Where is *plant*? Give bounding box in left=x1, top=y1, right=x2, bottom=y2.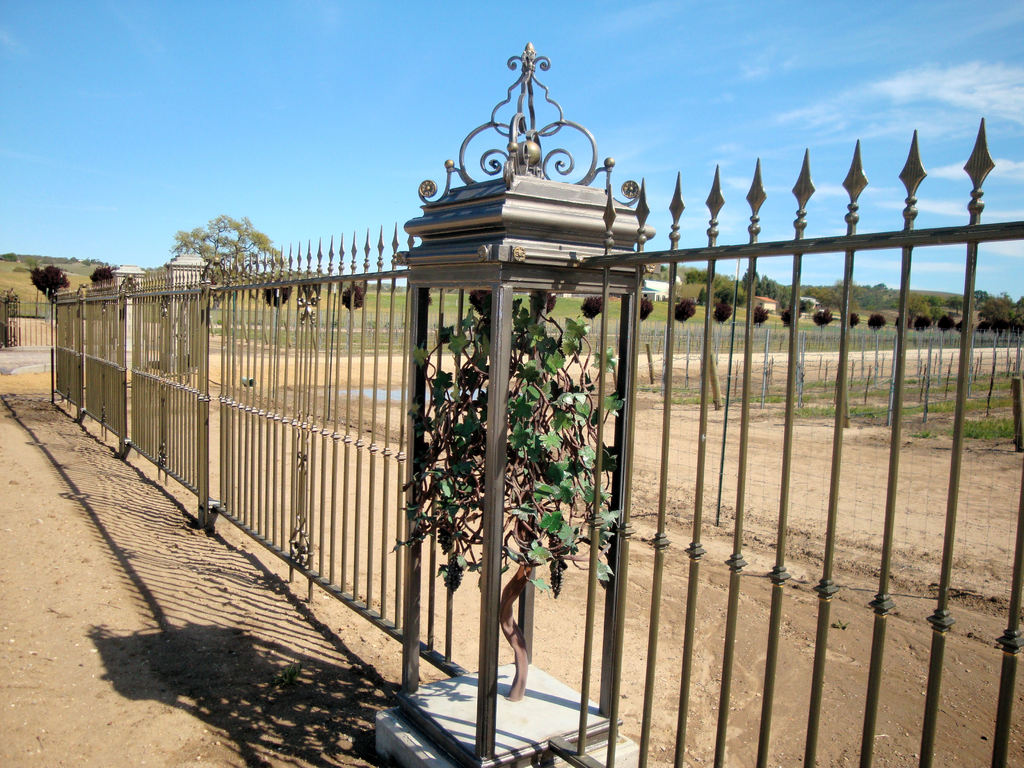
left=259, top=284, right=294, bottom=331.
